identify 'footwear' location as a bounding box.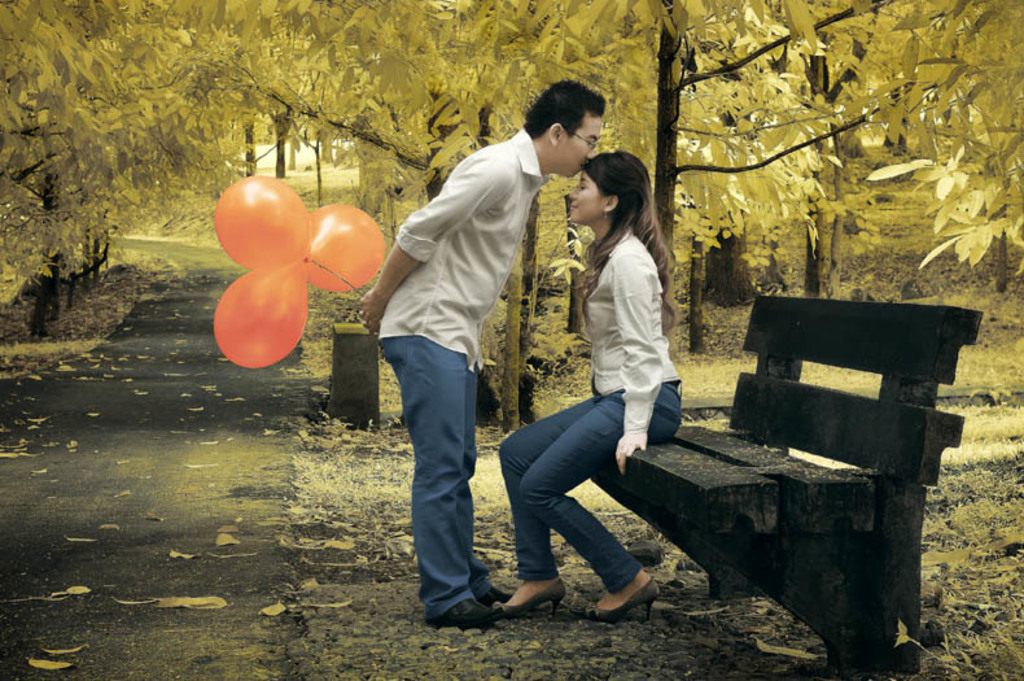
<box>433,599,499,625</box>.
